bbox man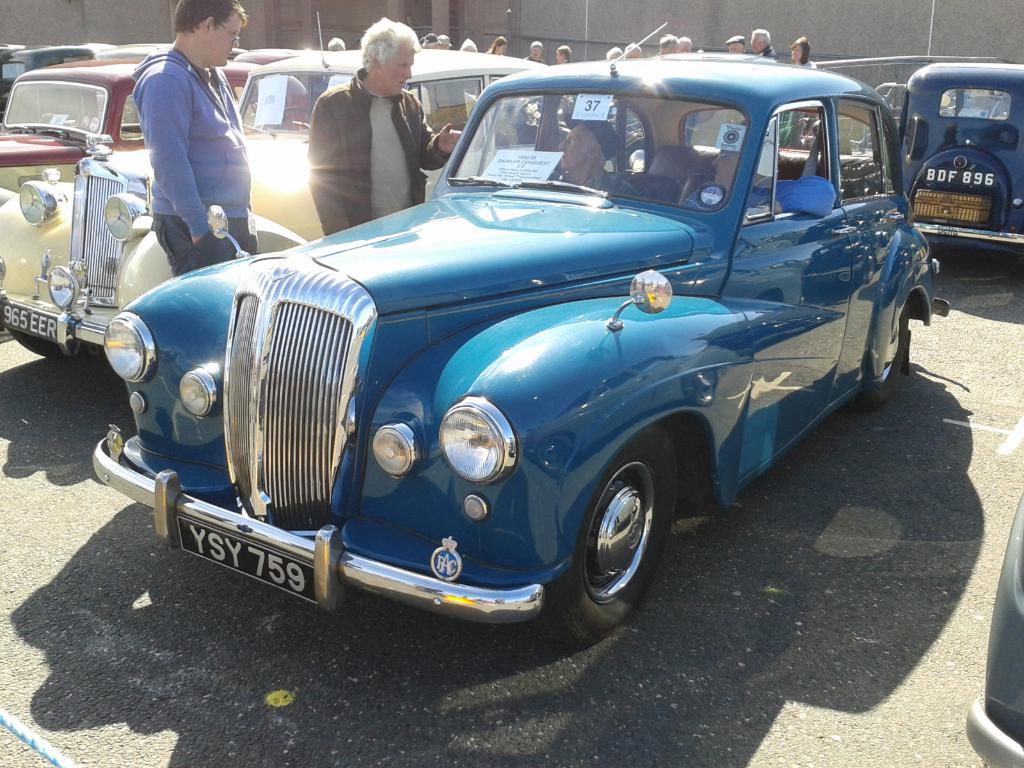
box=[680, 147, 837, 219]
